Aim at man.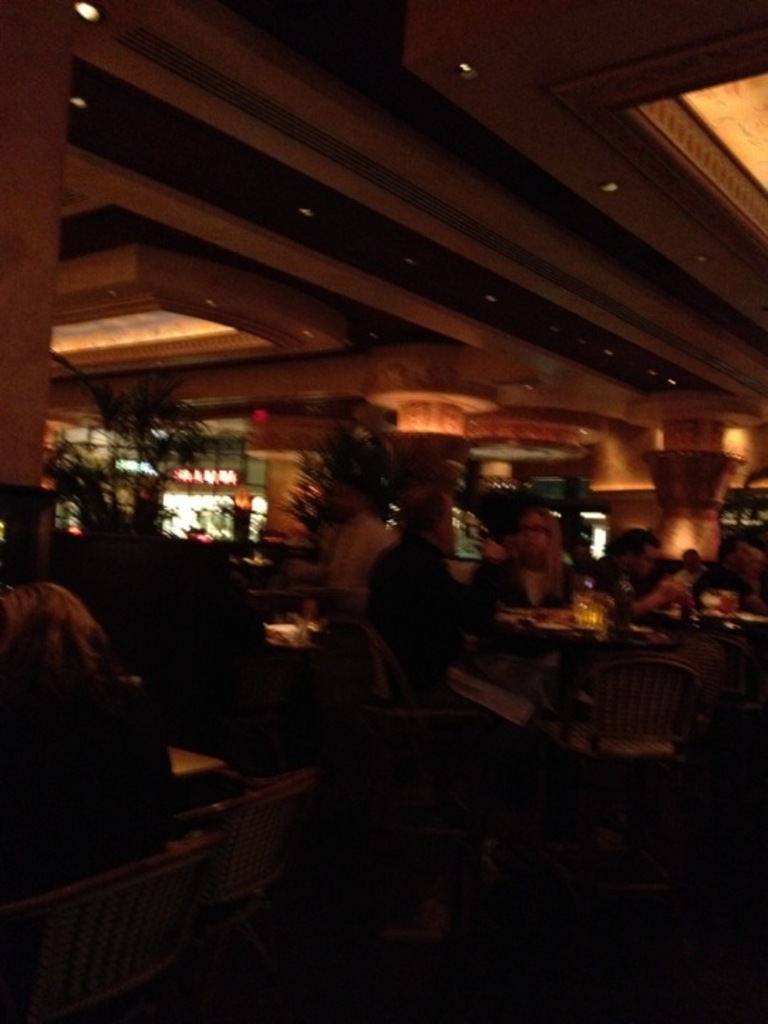
Aimed at {"left": 314, "top": 459, "right": 395, "bottom": 594}.
